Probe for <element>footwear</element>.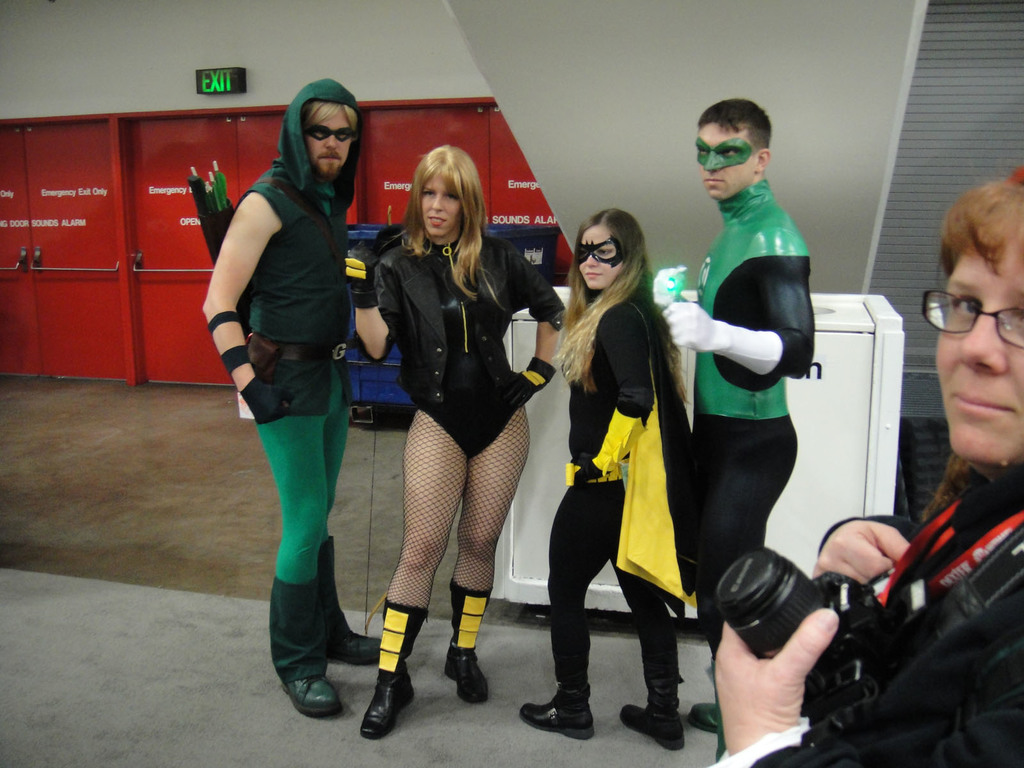
Probe result: [619, 701, 685, 749].
